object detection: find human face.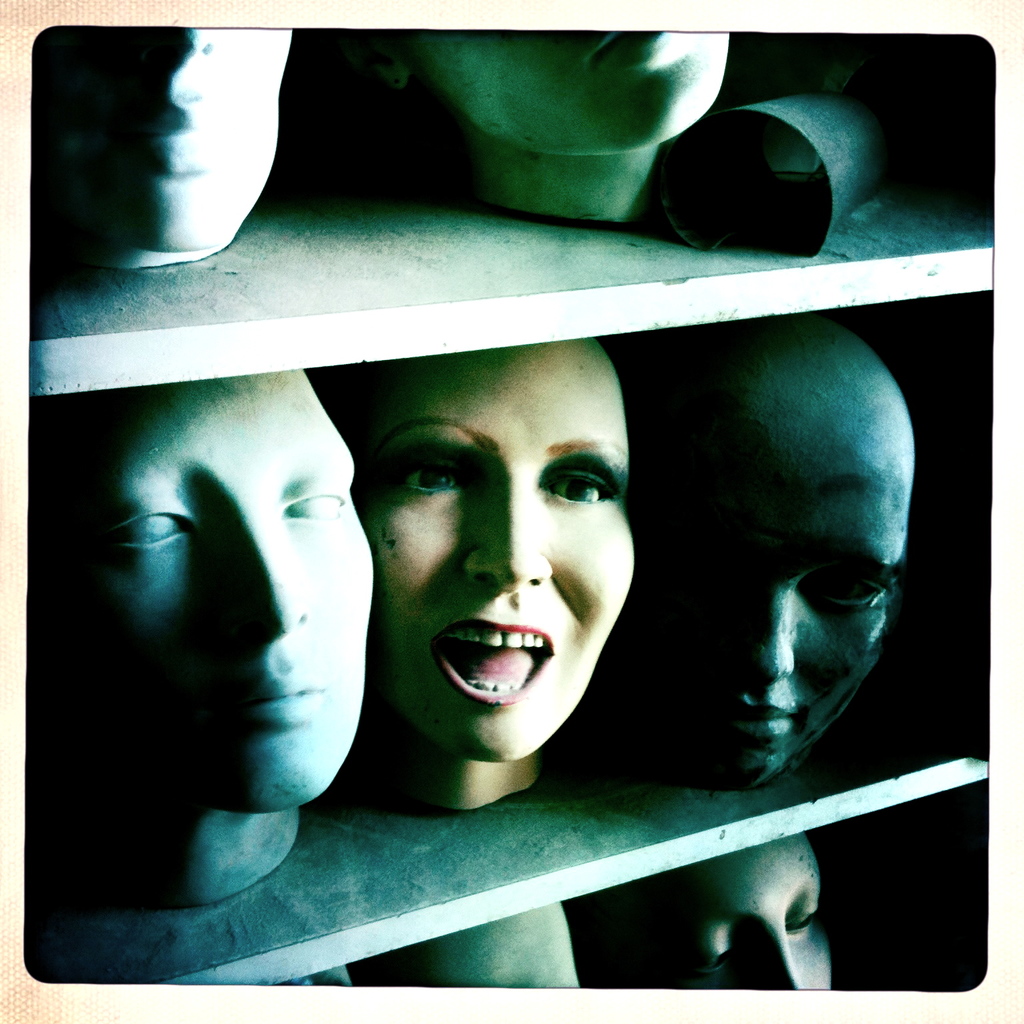
region(54, 378, 378, 809).
